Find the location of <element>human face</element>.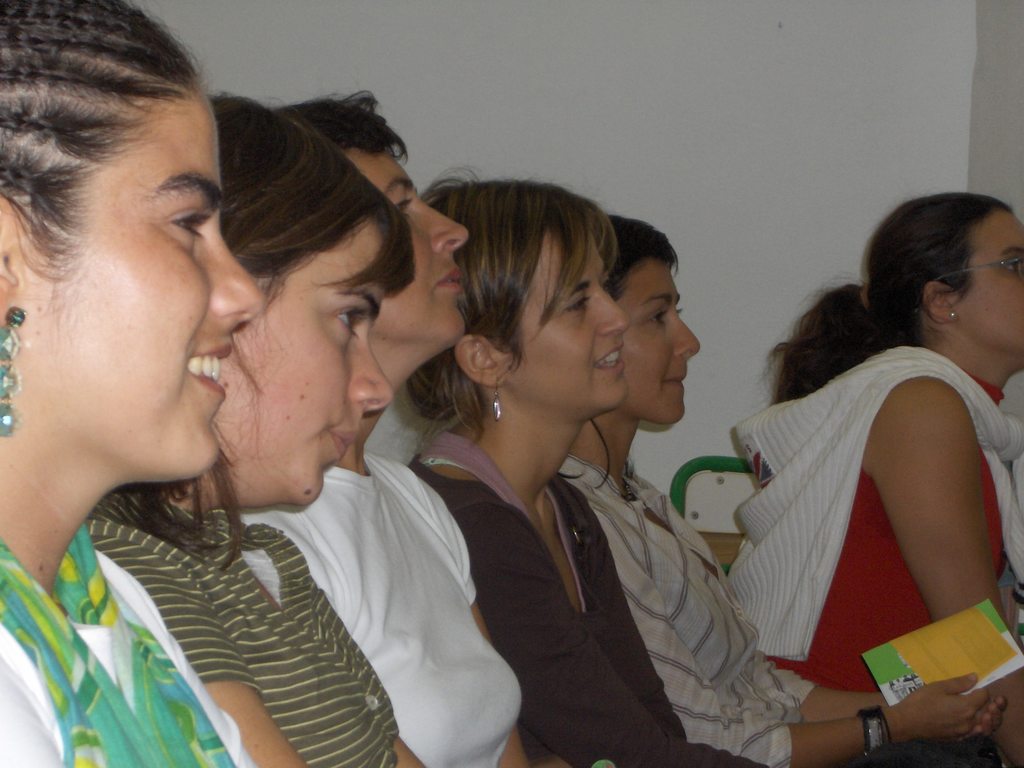
Location: x1=207 y1=212 x2=397 y2=504.
